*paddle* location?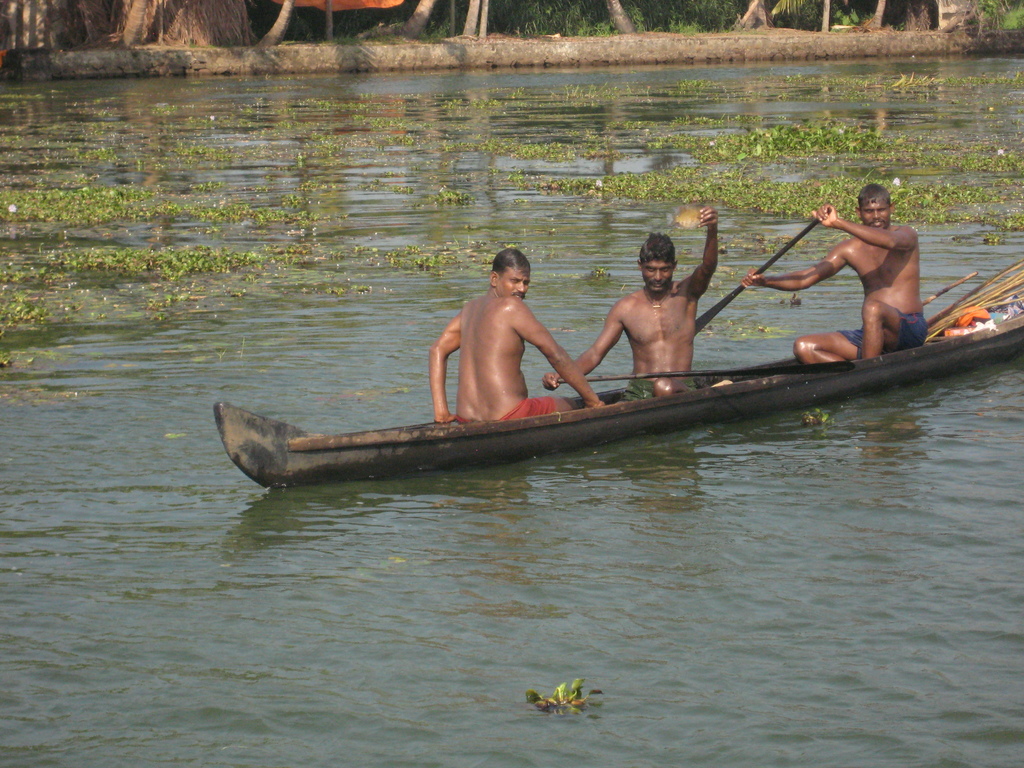
<bbox>696, 220, 815, 332</bbox>
